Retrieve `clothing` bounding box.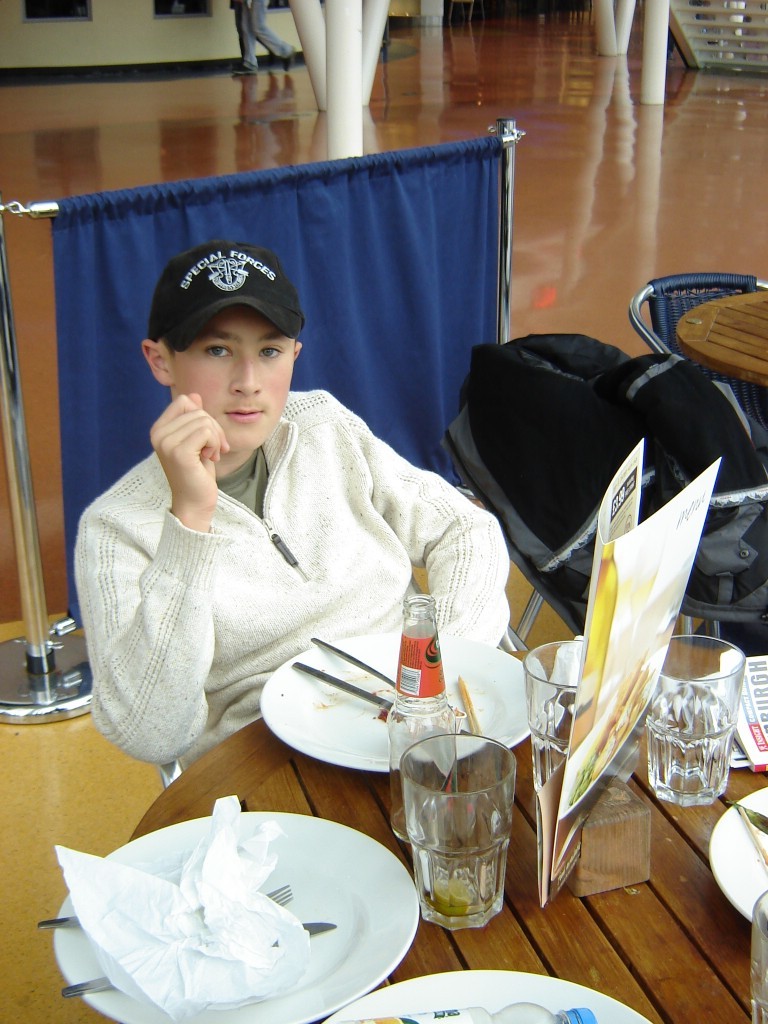
Bounding box: 231, 0, 295, 72.
